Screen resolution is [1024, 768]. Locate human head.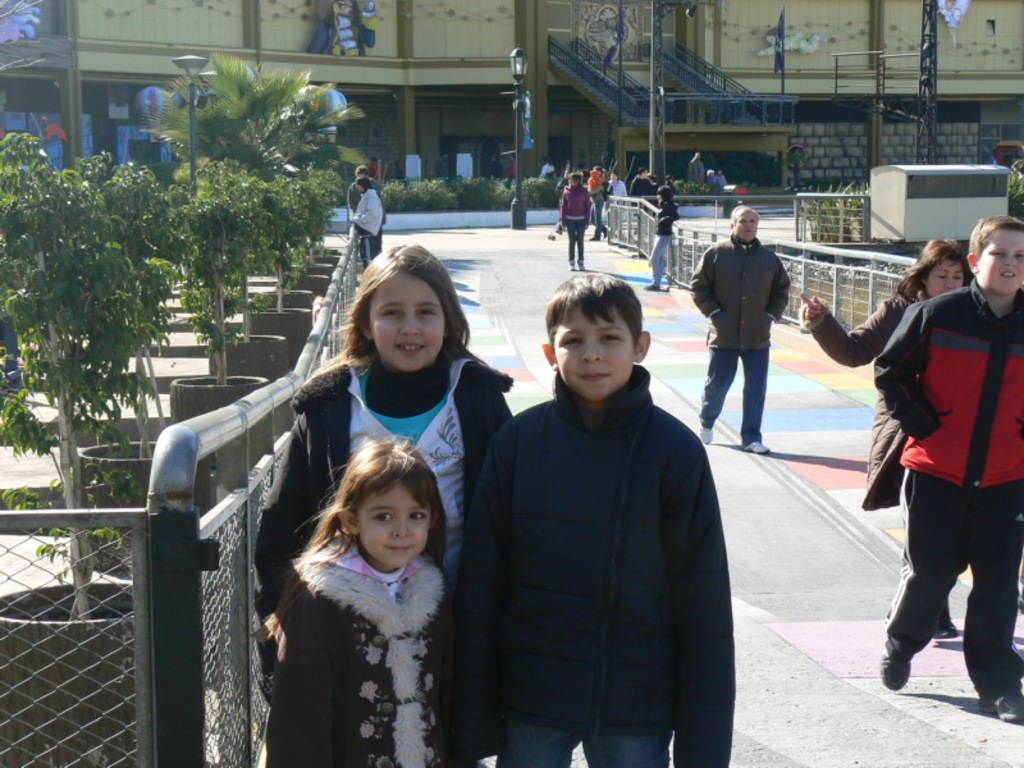
730 204 758 244.
